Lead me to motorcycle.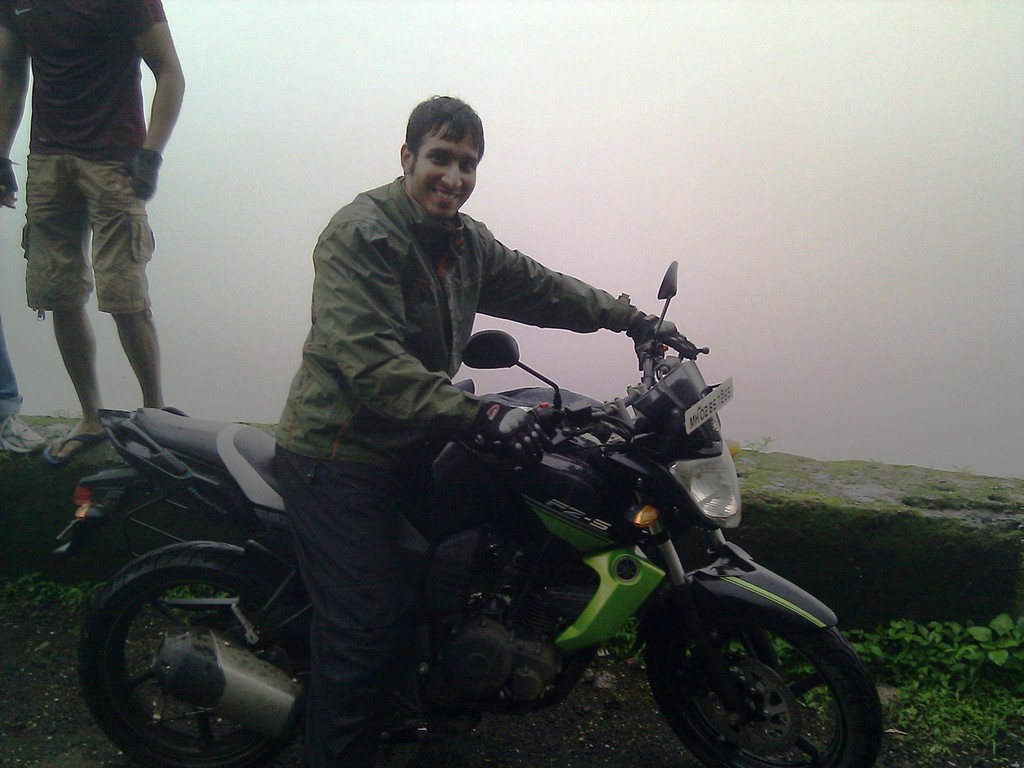
Lead to x1=44 y1=258 x2=884 y2=767.
